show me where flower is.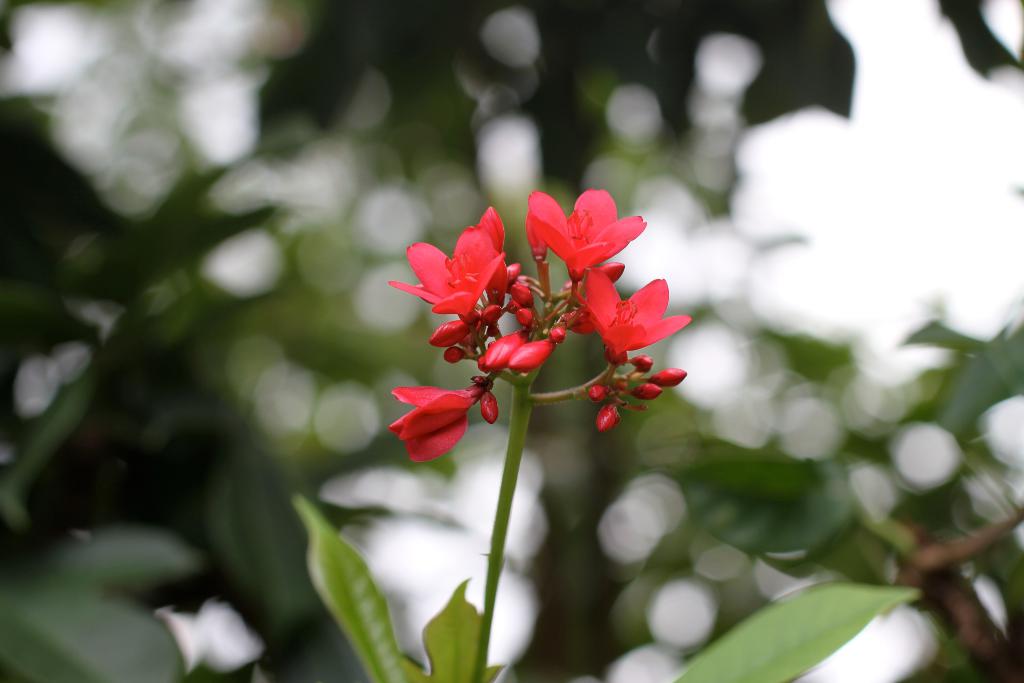
flower is at Rect(387, 379, 495, 461).
